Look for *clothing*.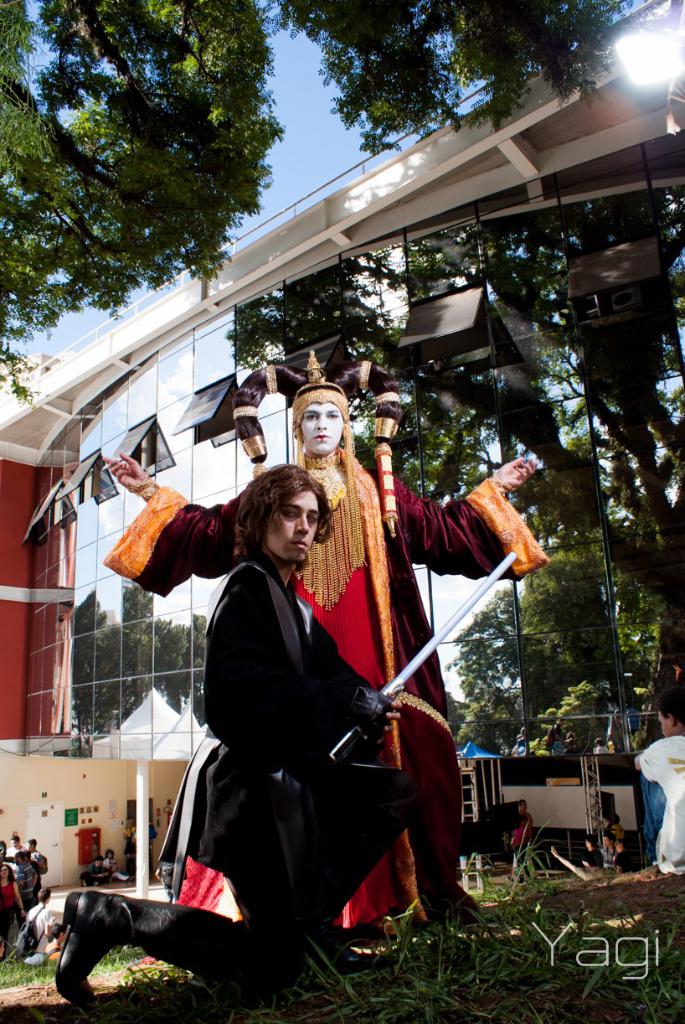
Found: <region>34, 849, 45, 879</region>.
